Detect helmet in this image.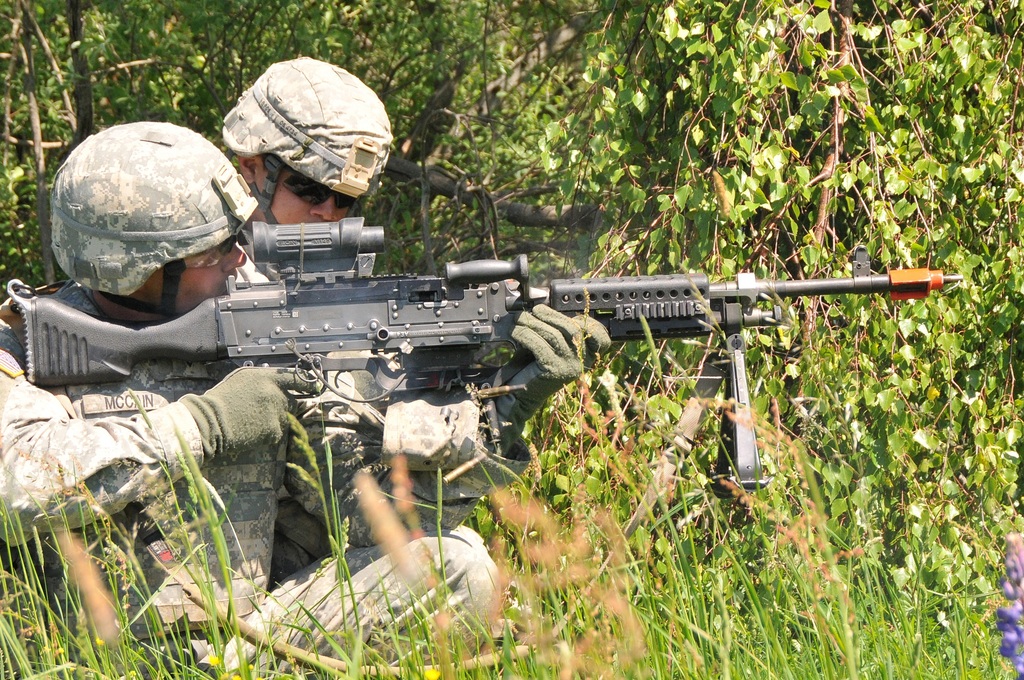
Detection: 44,122,250,308.
